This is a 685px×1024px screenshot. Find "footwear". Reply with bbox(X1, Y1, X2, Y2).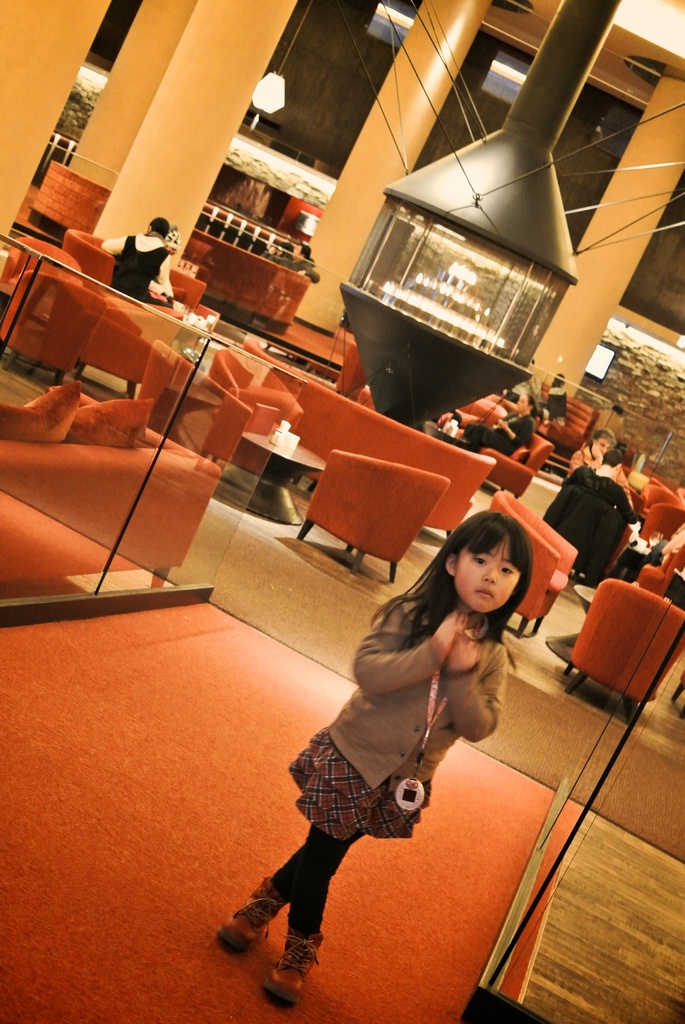
bbox(219, 874, 288, 952).
